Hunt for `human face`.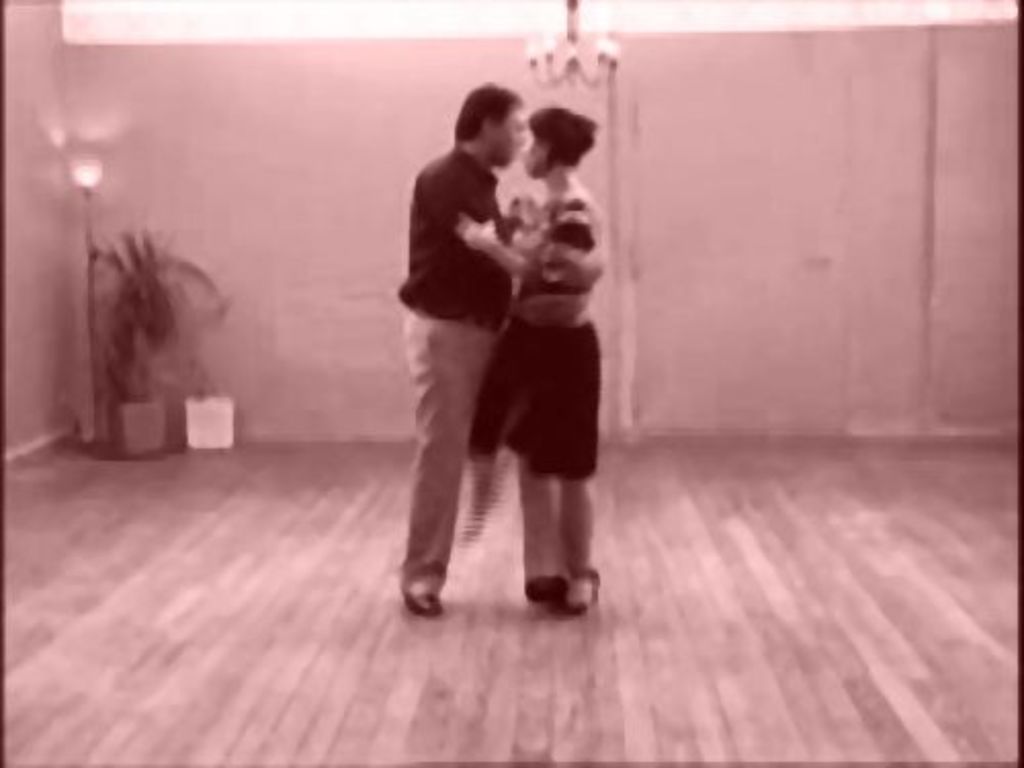
Hunted down at [x1=489, y1=106, x2=528, y2=166].
